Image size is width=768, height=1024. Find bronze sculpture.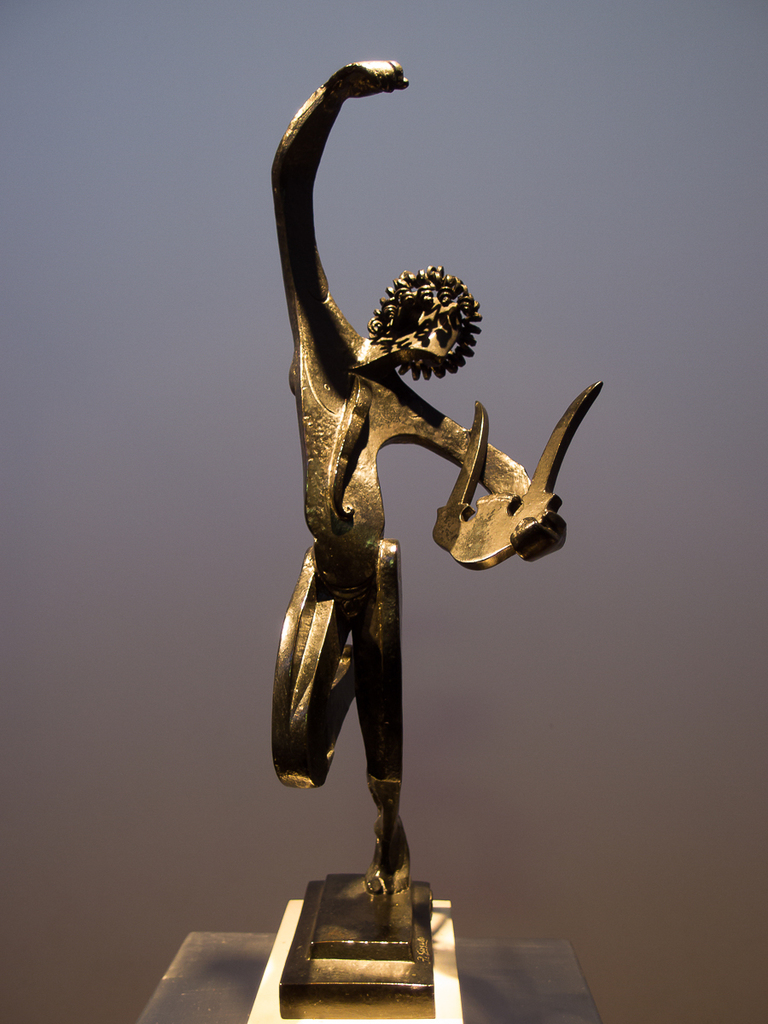
[274, 55, 568, 893].
